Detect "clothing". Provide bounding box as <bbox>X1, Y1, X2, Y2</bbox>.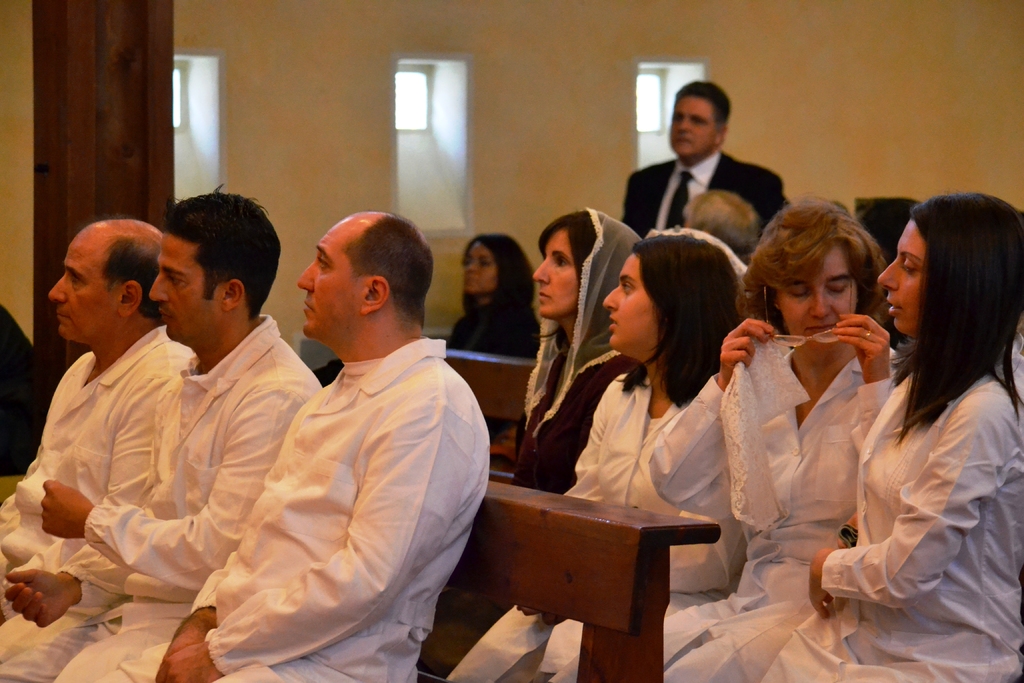
<bbox>0, 304, 321, 682</bbox>.
